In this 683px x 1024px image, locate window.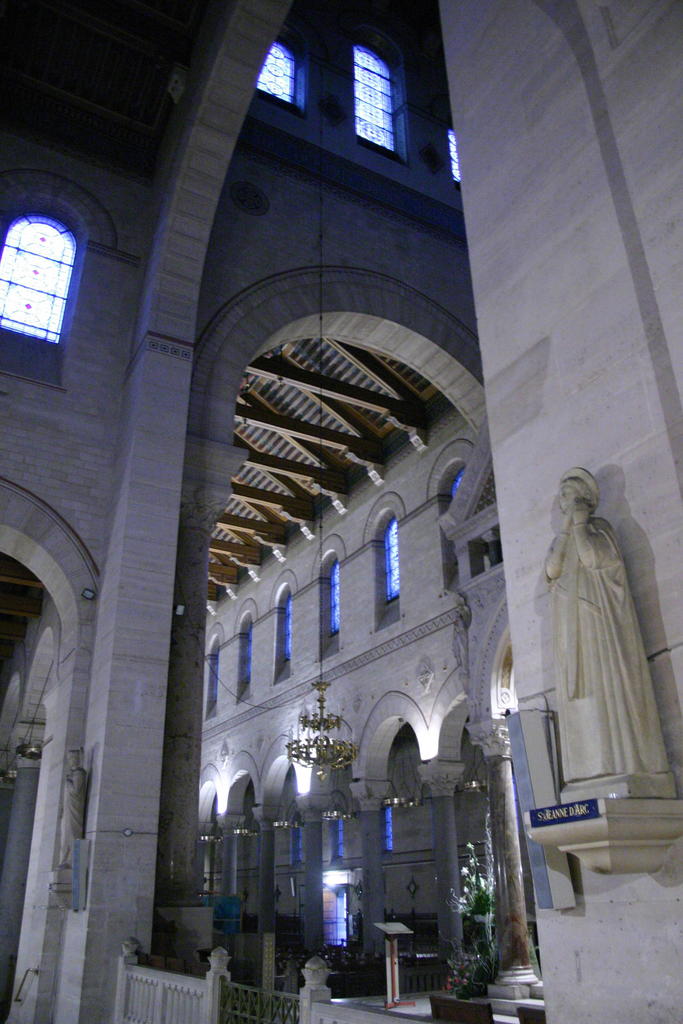
Bounding box: Rect(429, 458, 464, 598).
